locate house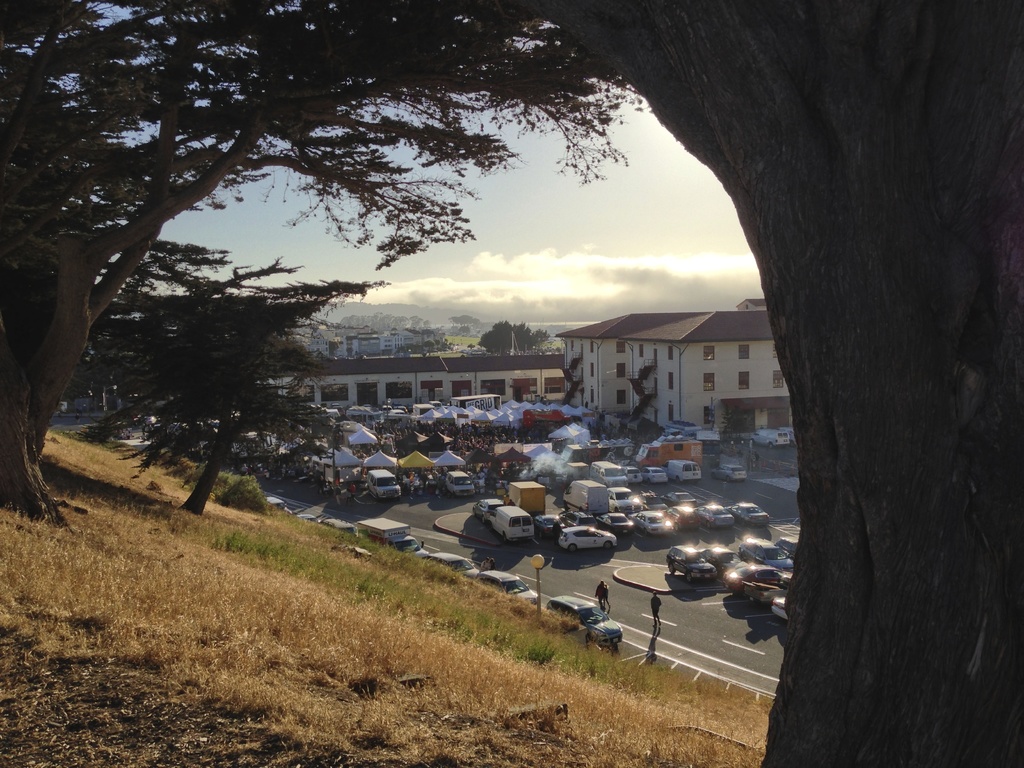
crop(536, 288, 790, 428)
